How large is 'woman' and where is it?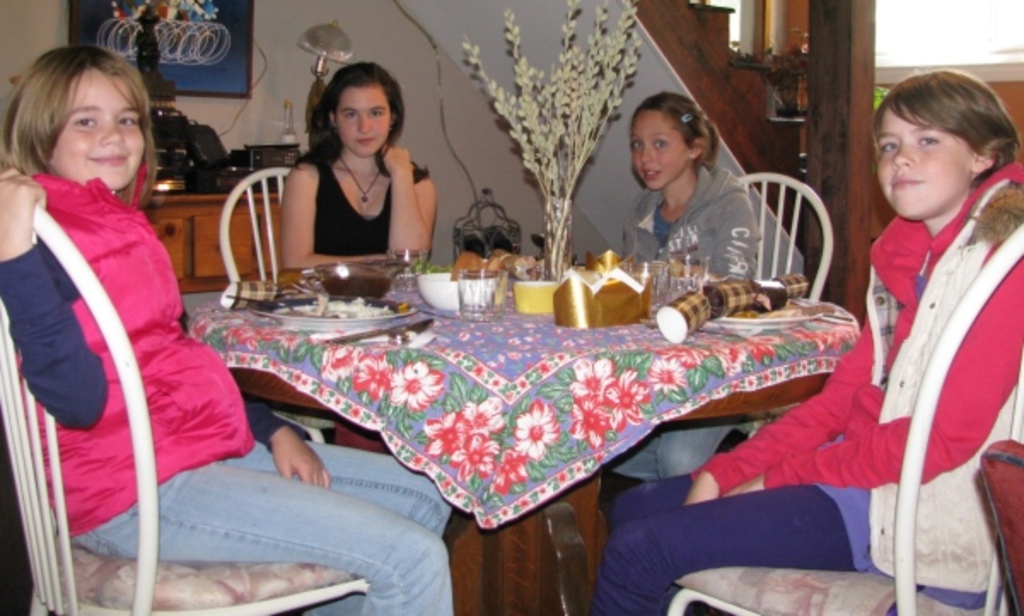
Bounding box: rect(0, 44, 464, 614).
